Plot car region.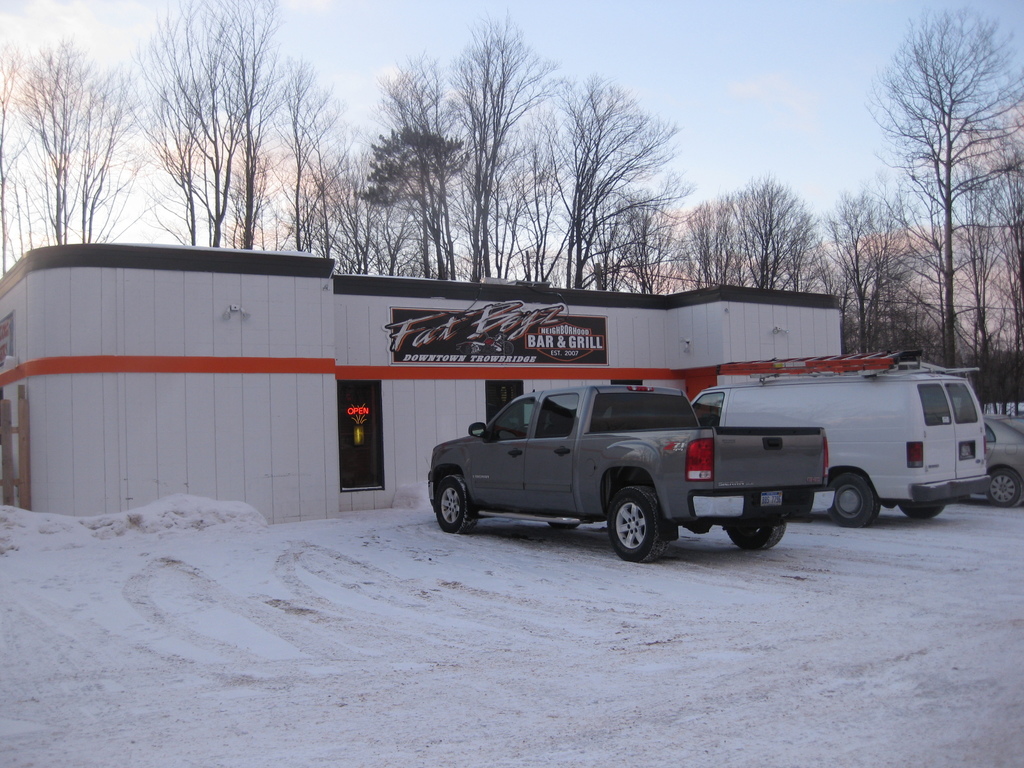
Plotted at [x1=427, y1=372, x2=826, y2=563].
